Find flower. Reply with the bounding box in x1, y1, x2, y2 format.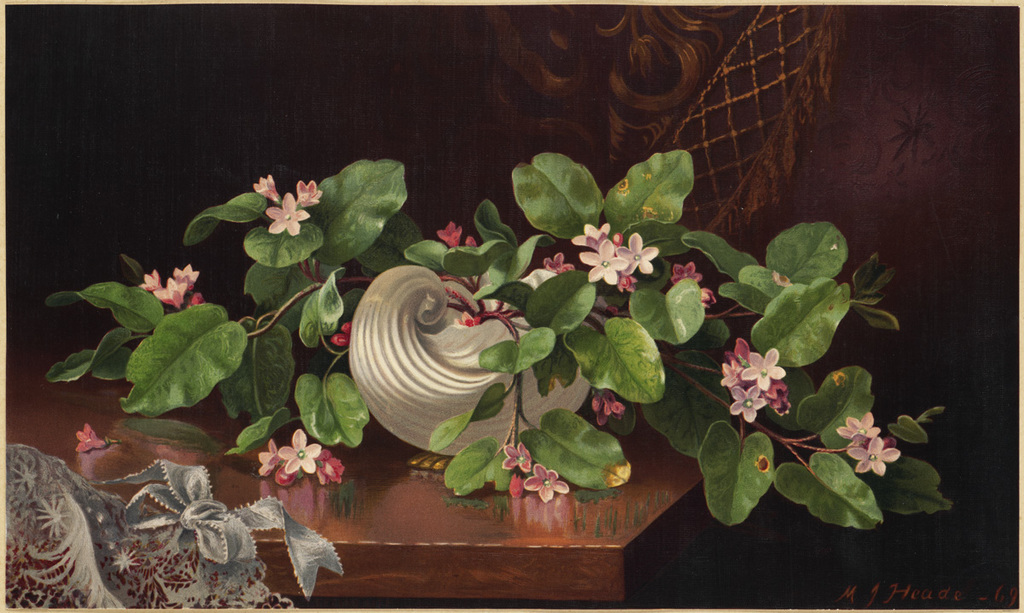
538, 252, 573, 274.
